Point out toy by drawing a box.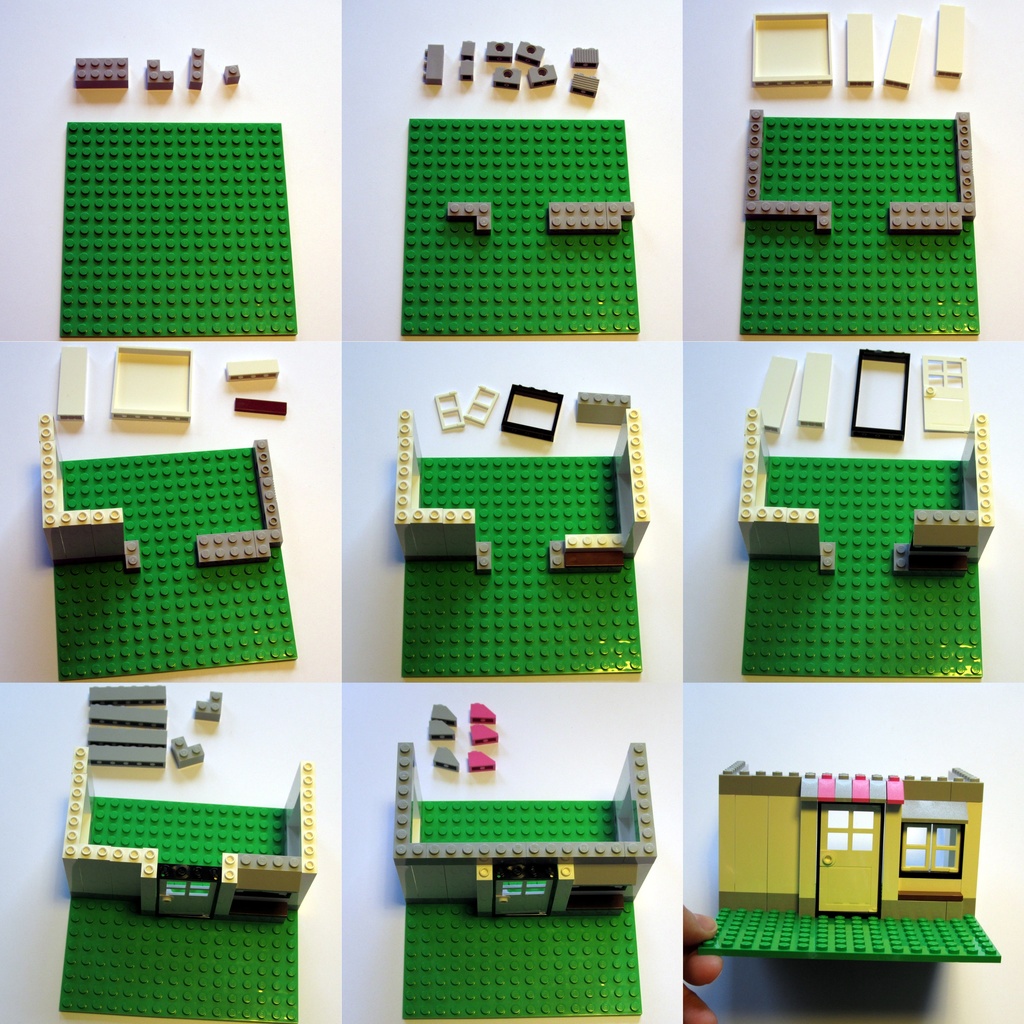
locate(753, 351, 797, 435).
